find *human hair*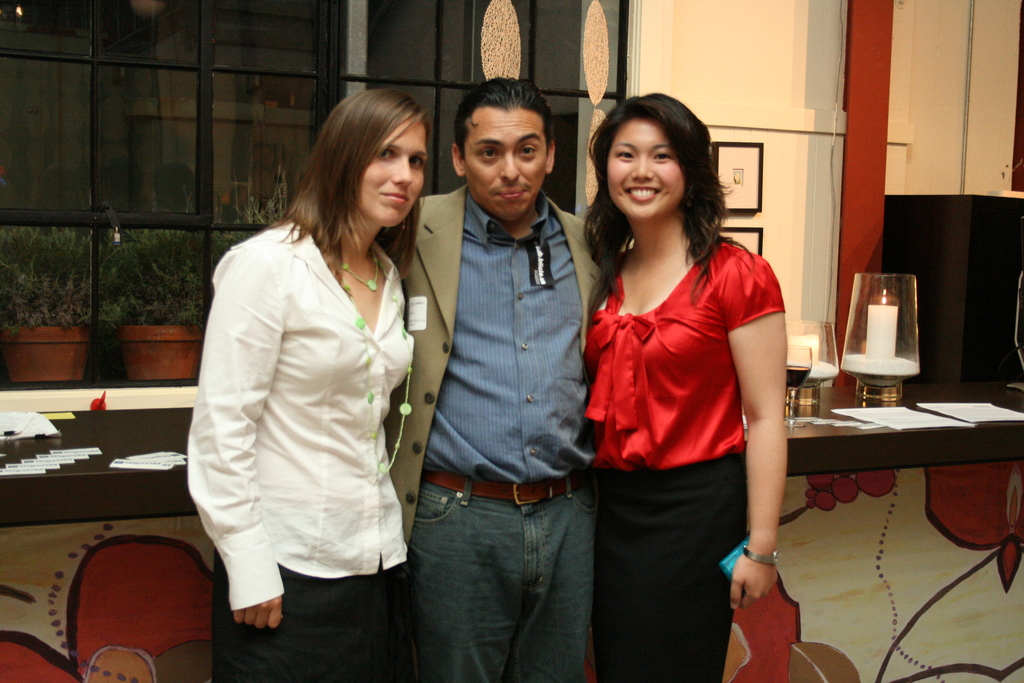
[585,90,758,324]
